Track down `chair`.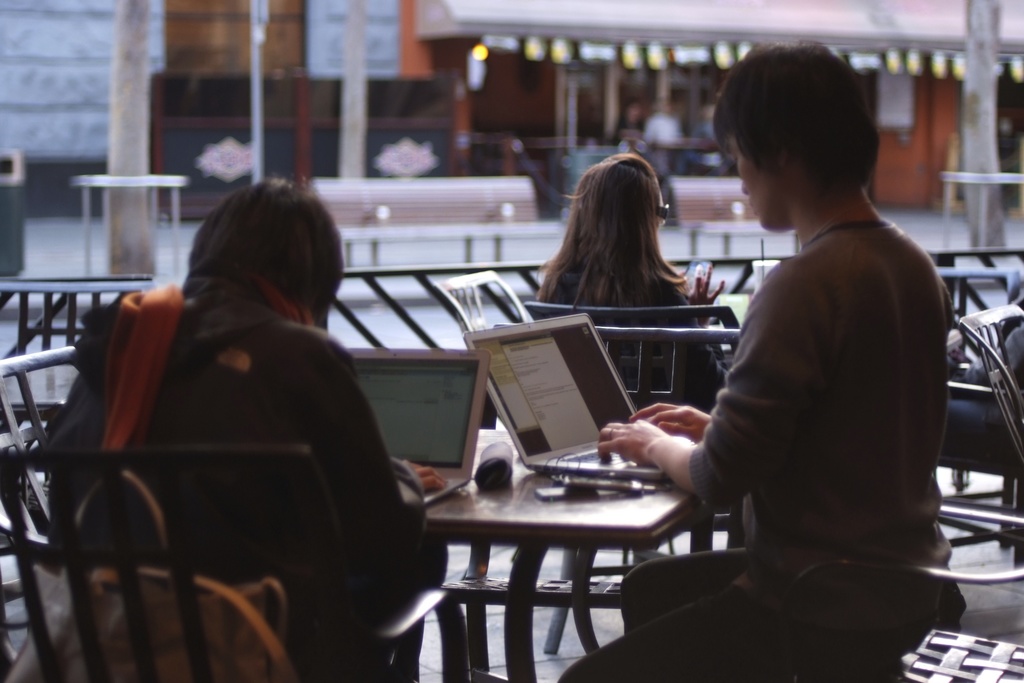
Tracked to (0, 342, 85, 680).
